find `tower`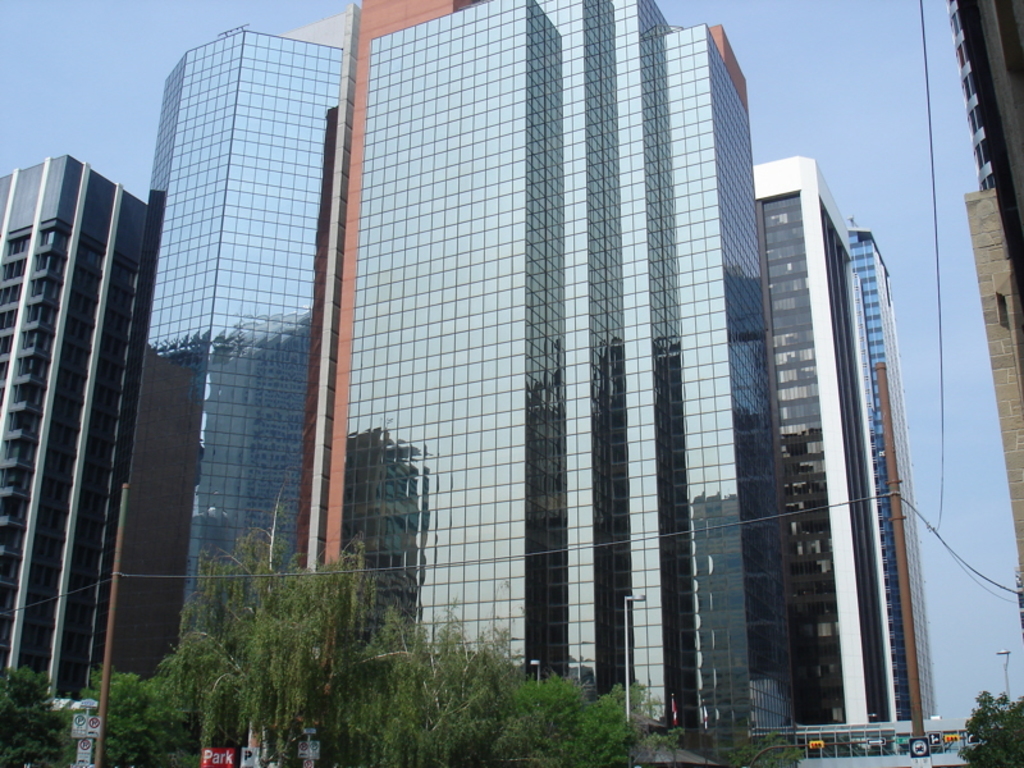
0/155/152/759
